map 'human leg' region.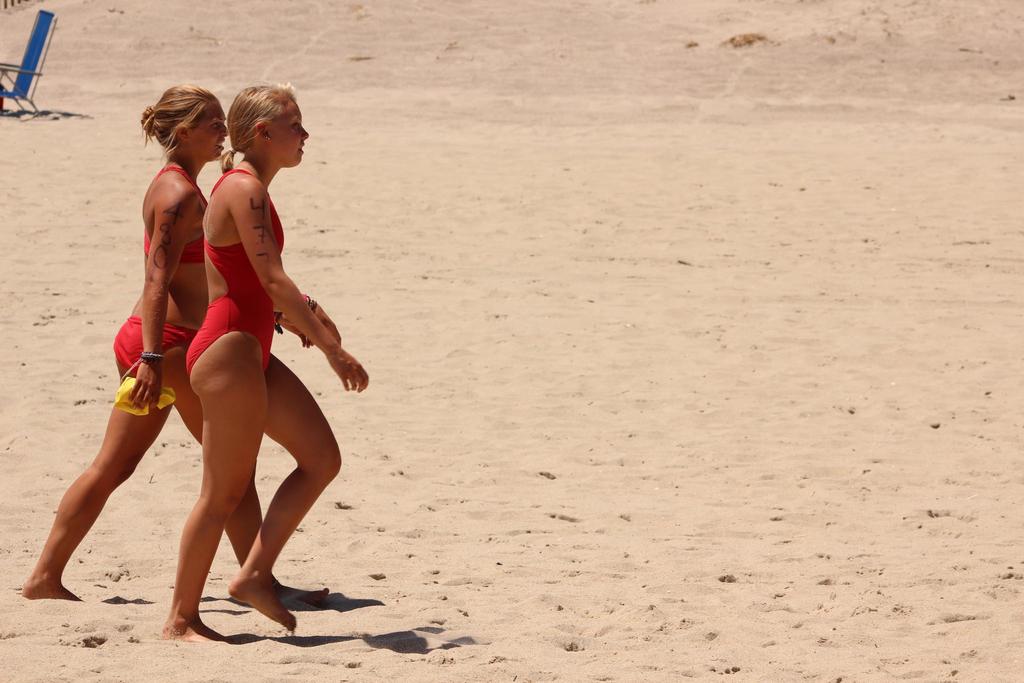
Mapped to select_region(161, 336, 268, 638).
